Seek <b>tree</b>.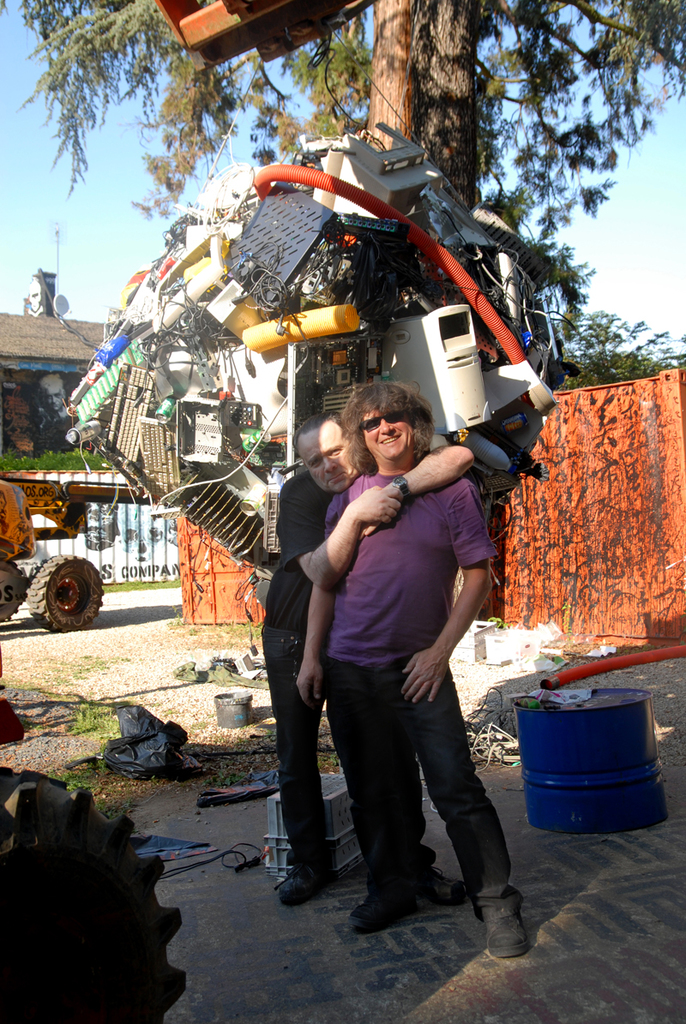
detection(477, 186, 608, 332).
